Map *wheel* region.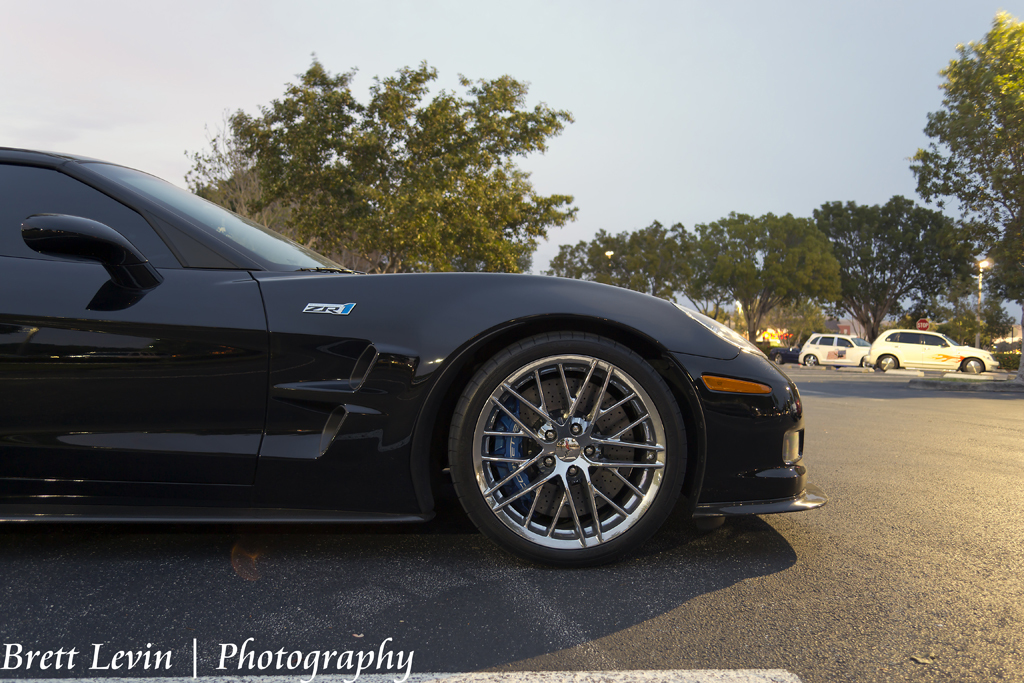
Mapped to crop(859, 354, 867, 366).
